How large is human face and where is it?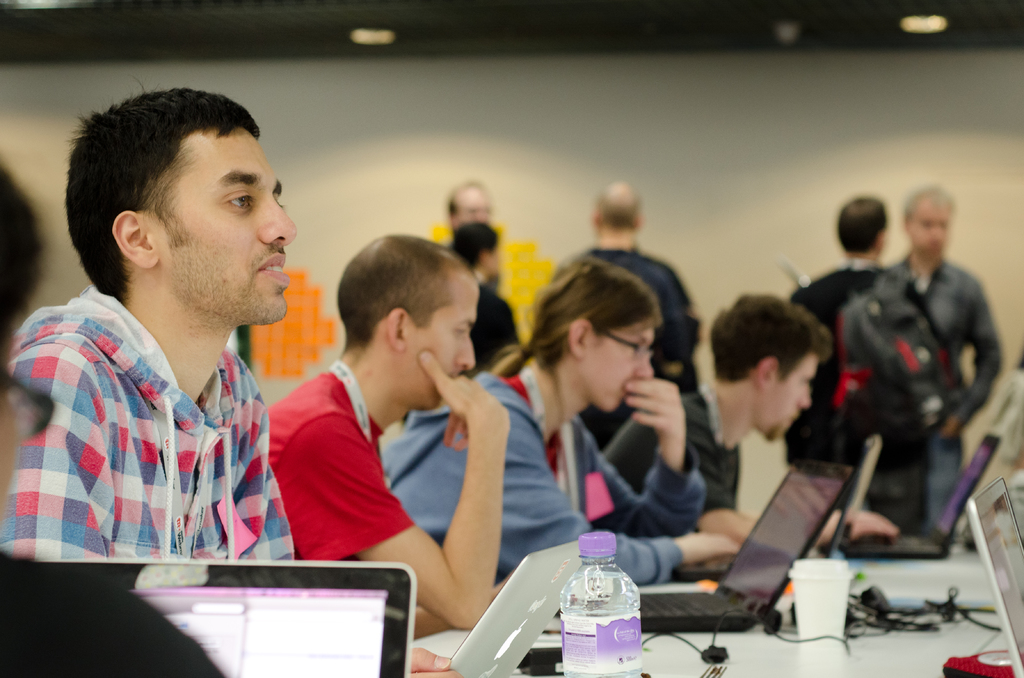
Bounding box: crop(586, 327, 655, 411).
